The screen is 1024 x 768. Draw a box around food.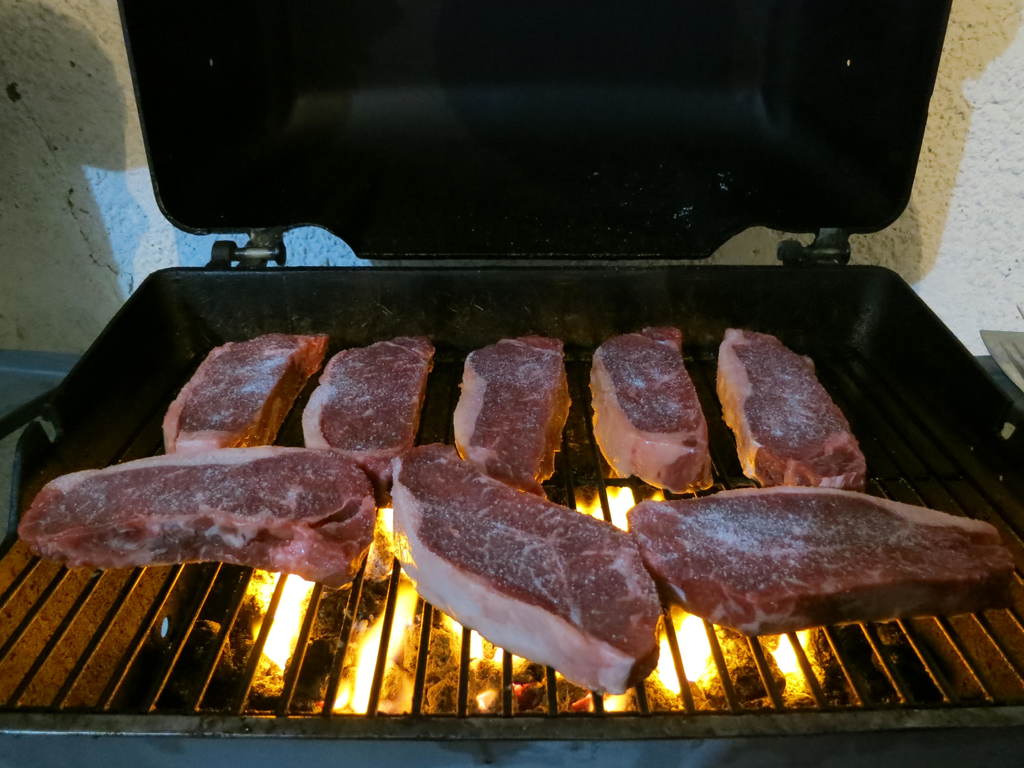
box=[17, 332, 1017, 696].
